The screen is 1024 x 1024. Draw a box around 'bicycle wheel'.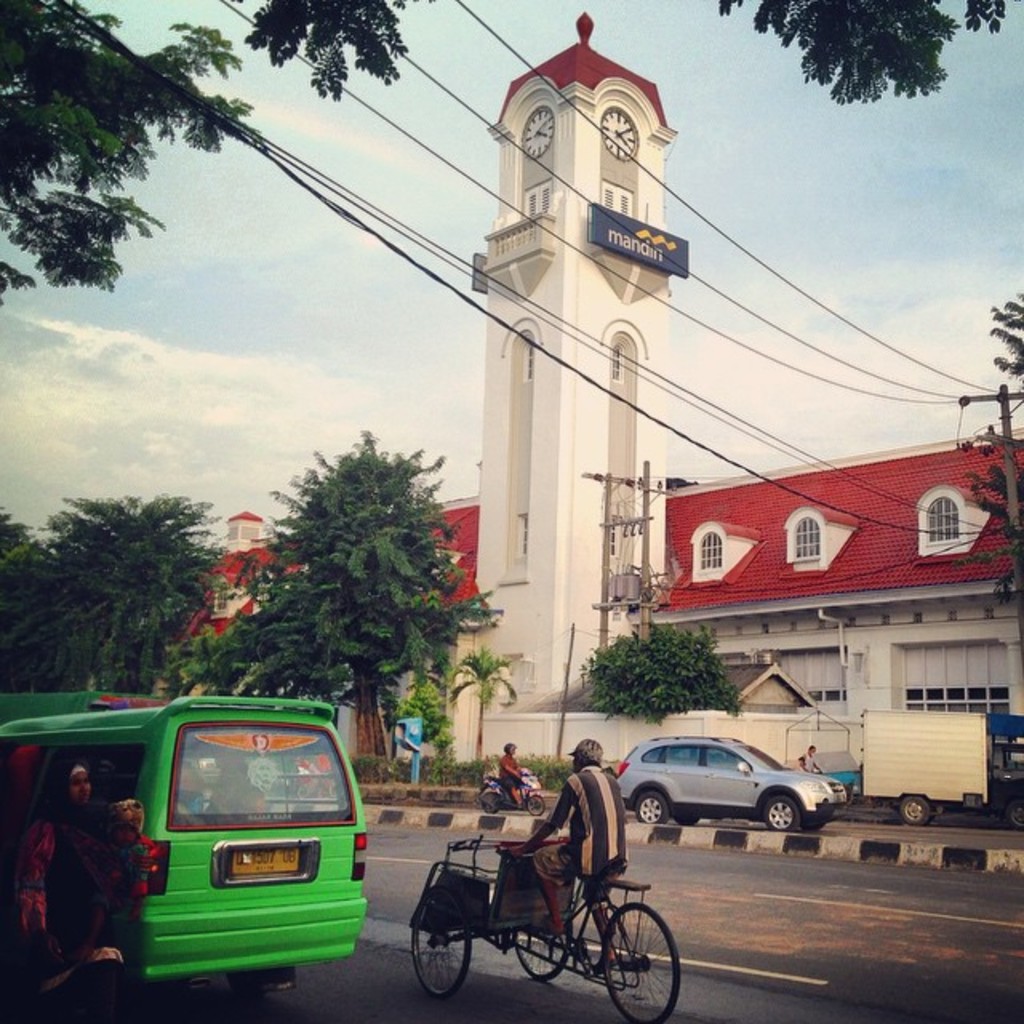
box(603, 901, 680, 1018).
